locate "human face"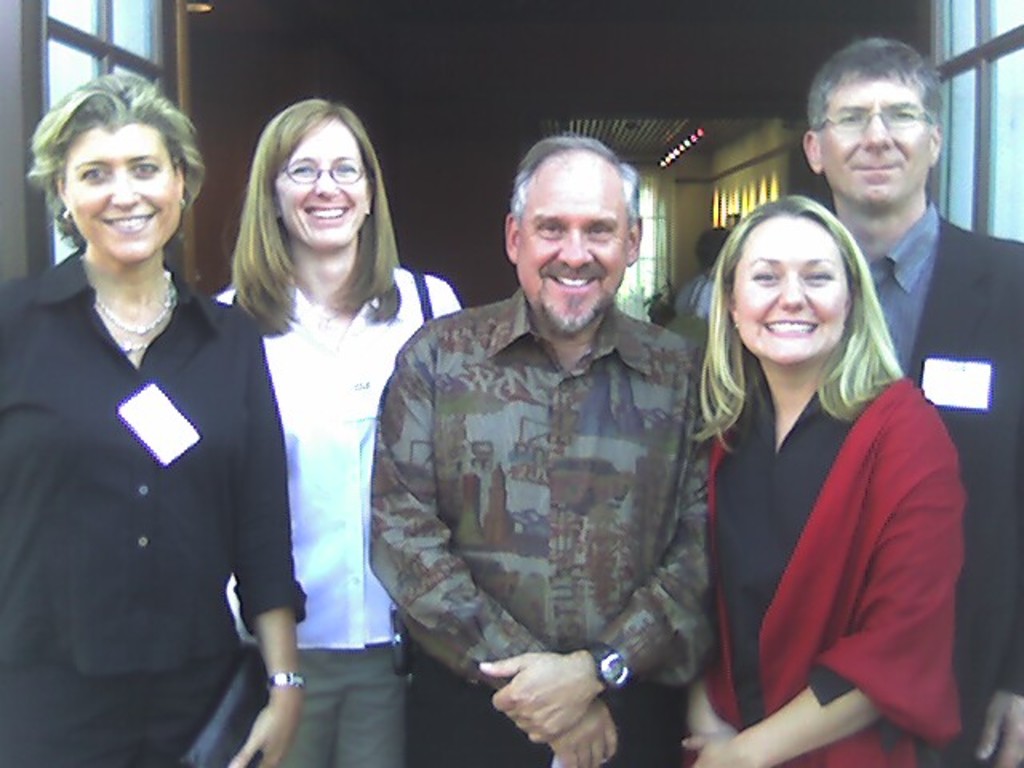
x1=738 y1=218 x2=850 y2=363
